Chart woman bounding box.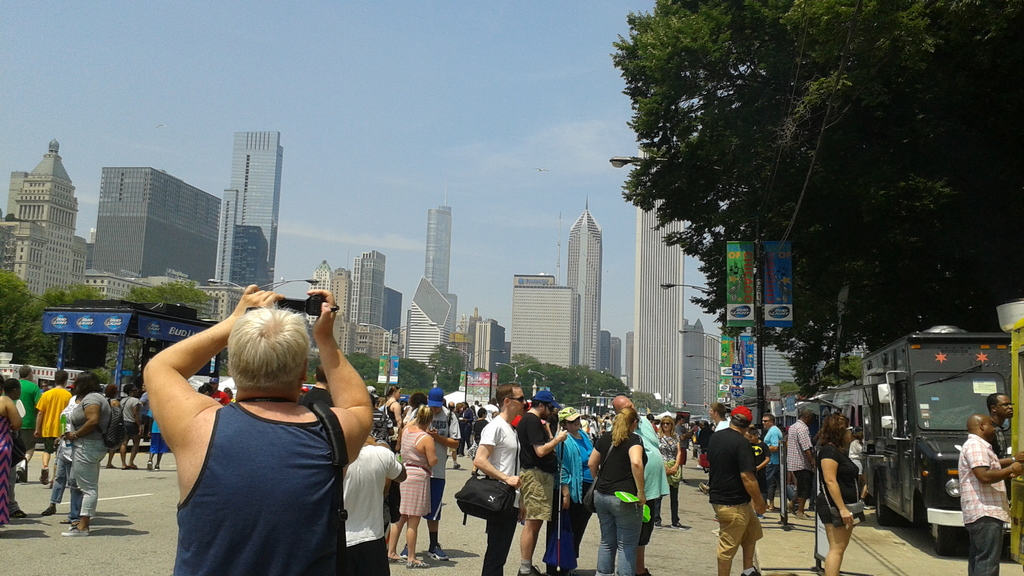
Charted: x1=43 y1=390 x2=79 y2=515.
